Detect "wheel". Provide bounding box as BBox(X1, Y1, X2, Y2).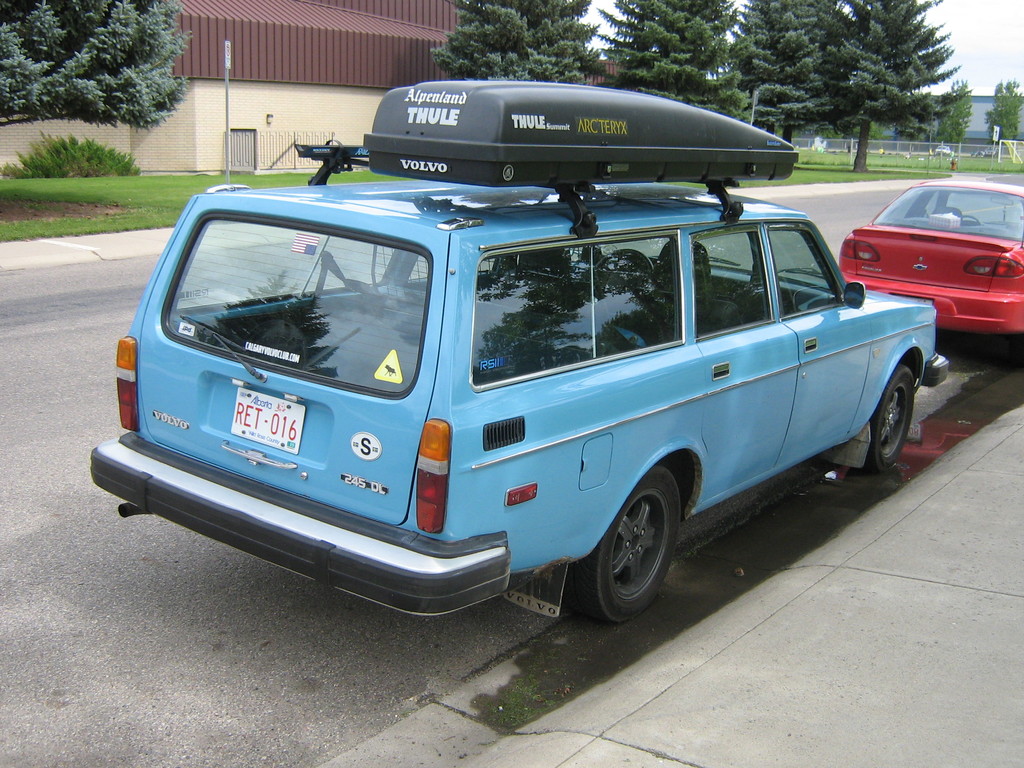
BBox(860, 359, 916, 479).
